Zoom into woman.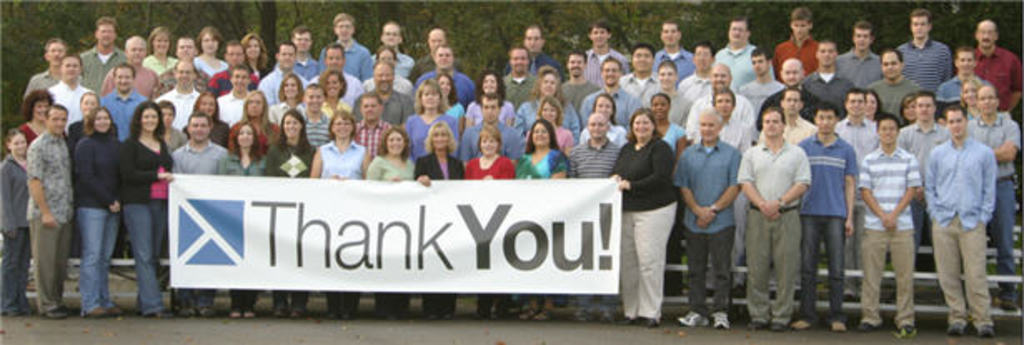
Zoom target: Rect(15, 88, 57, 147).
